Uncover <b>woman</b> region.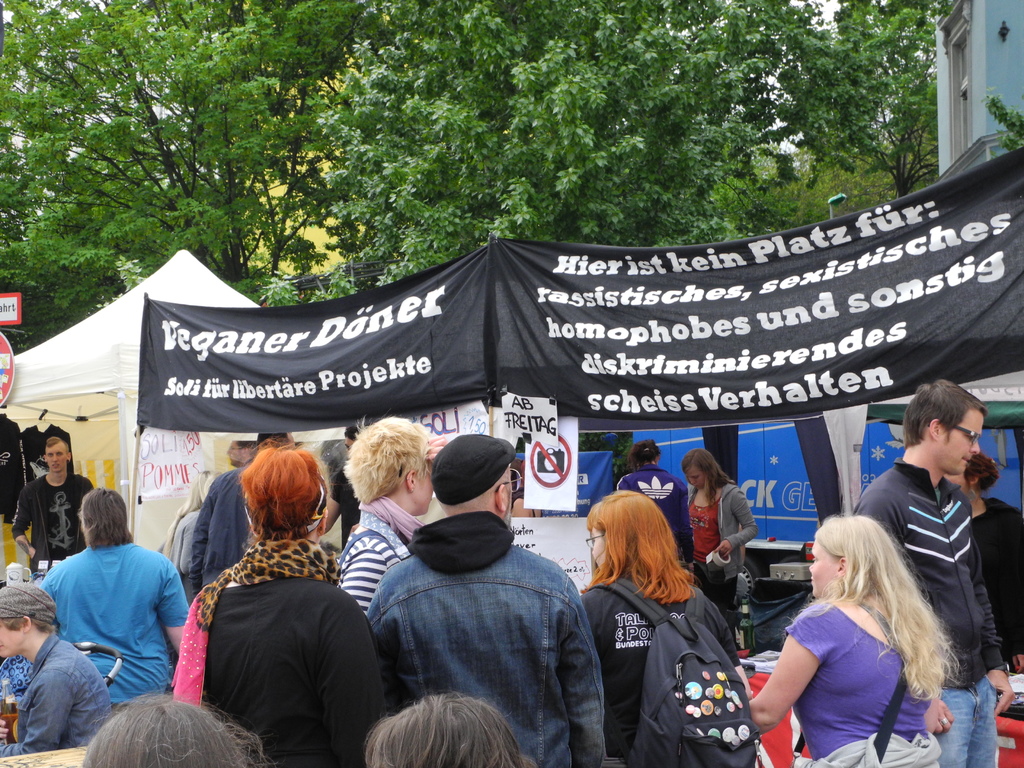
Uncovered: crop(580, 490, 751, 767).
